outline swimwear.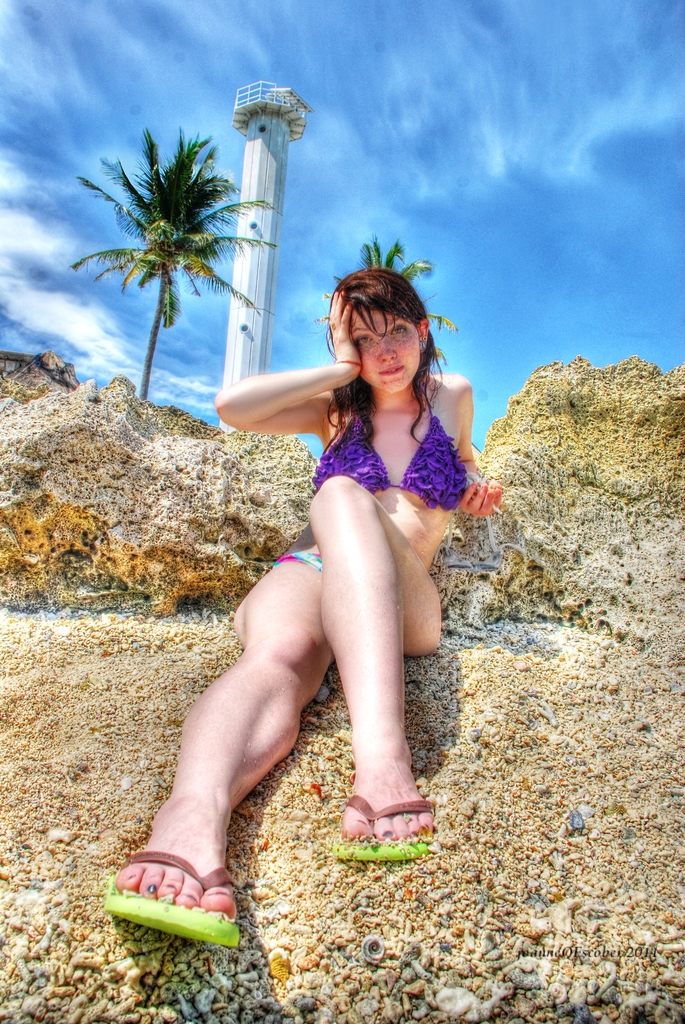
Outline: crop(303, 394, 479, 502).
